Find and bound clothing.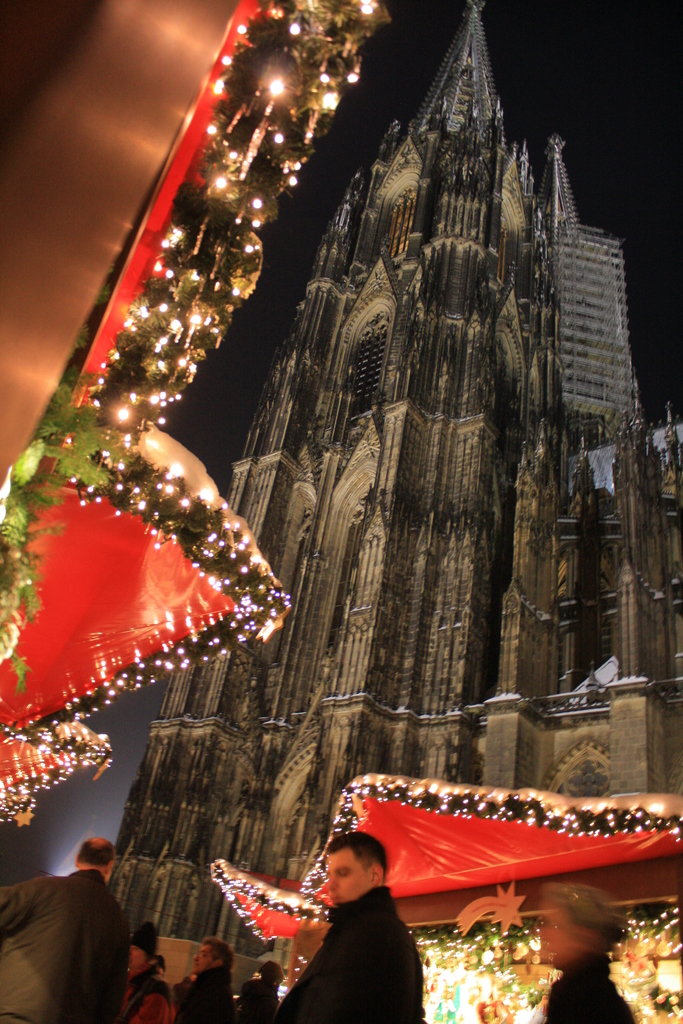
Bound: bbox=[531, 949, 636, 1023].
